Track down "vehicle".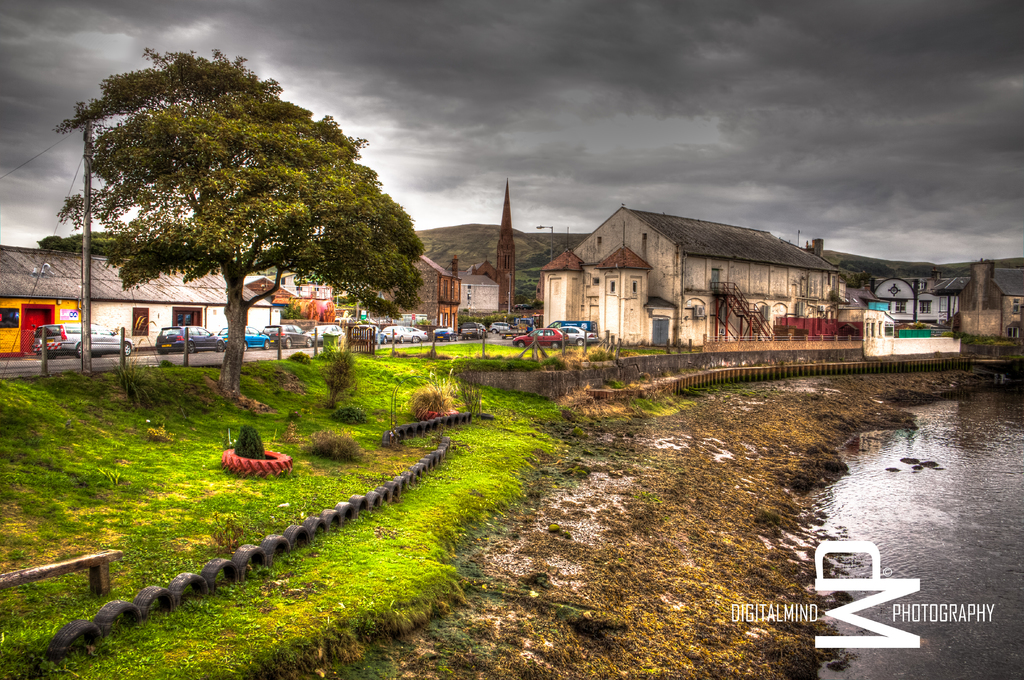
Tracked to {"left": 488, "top": 318, "right": 507, "bottom": 336}.
